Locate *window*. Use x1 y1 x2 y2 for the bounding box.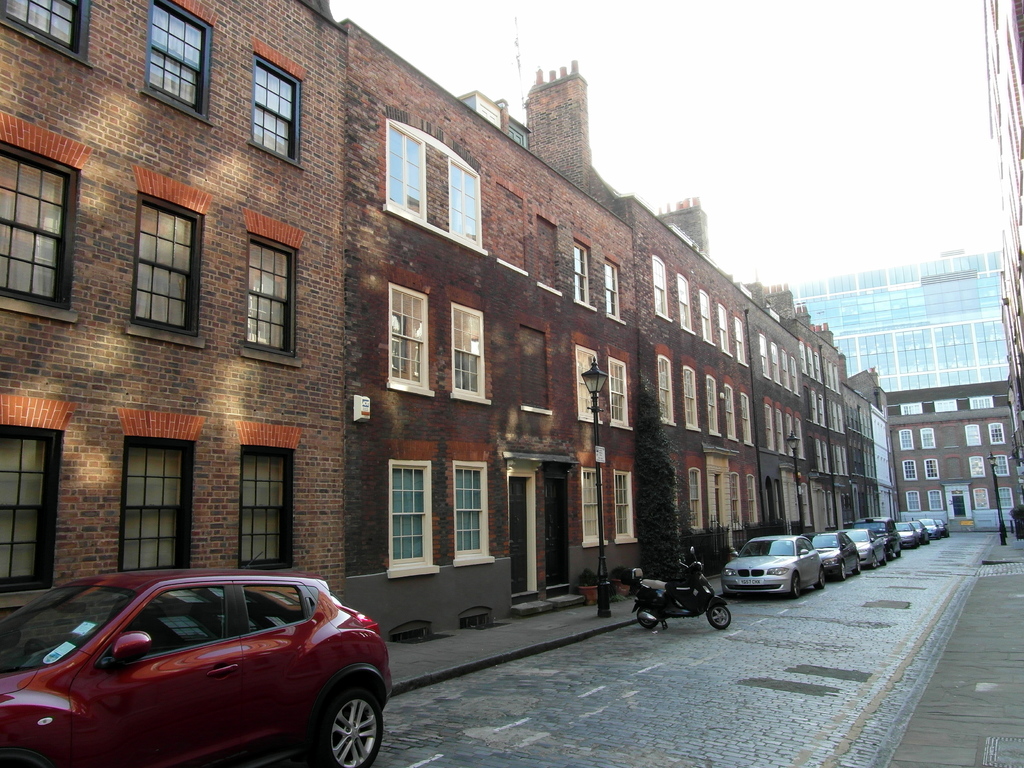
928 491 940 509.
